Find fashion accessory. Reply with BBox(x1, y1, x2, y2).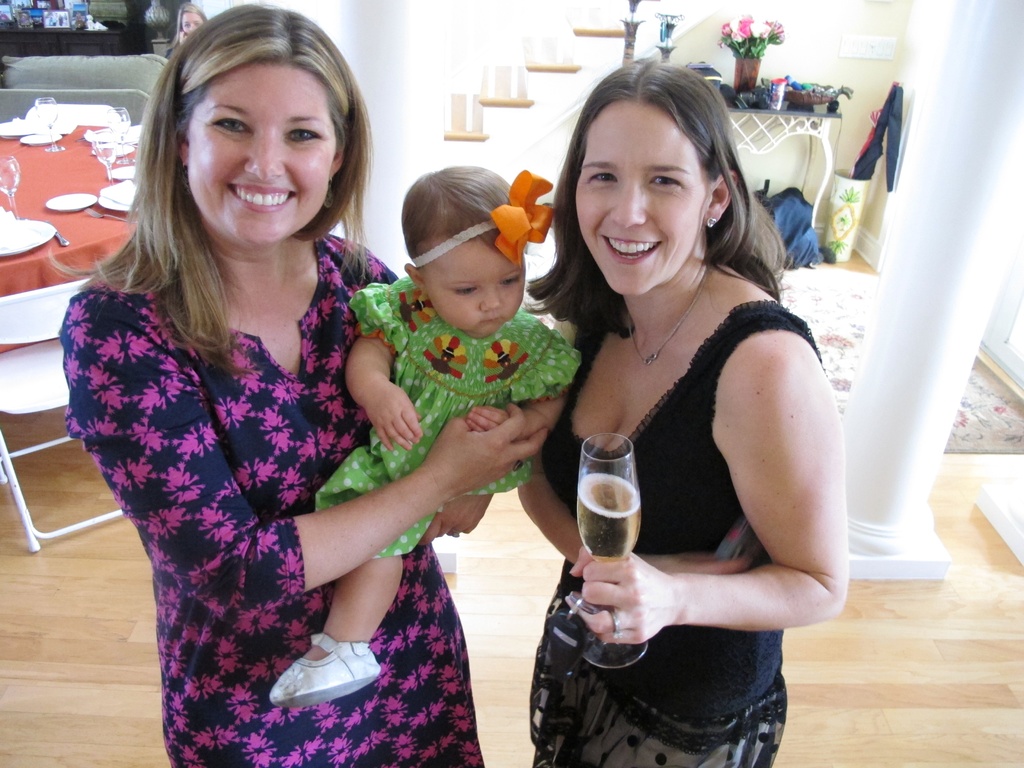
BBox(266, 631, 382, 703).
